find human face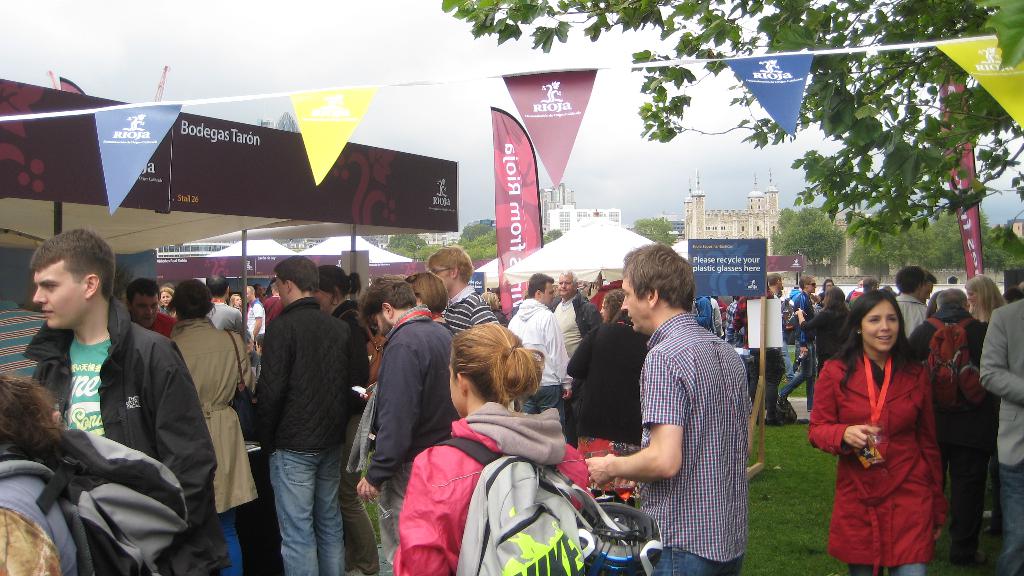
{"x1": 542, "y1": 283, "x2": 559, "y2": 309}
